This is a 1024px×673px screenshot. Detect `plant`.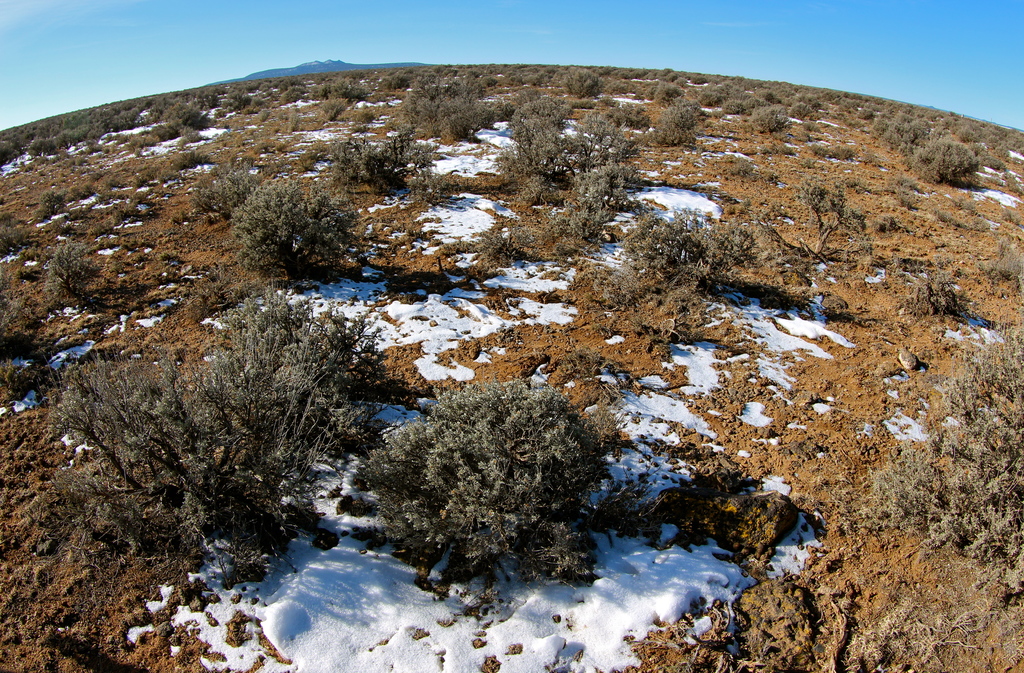
Rect(785, 145, 796, 156).
